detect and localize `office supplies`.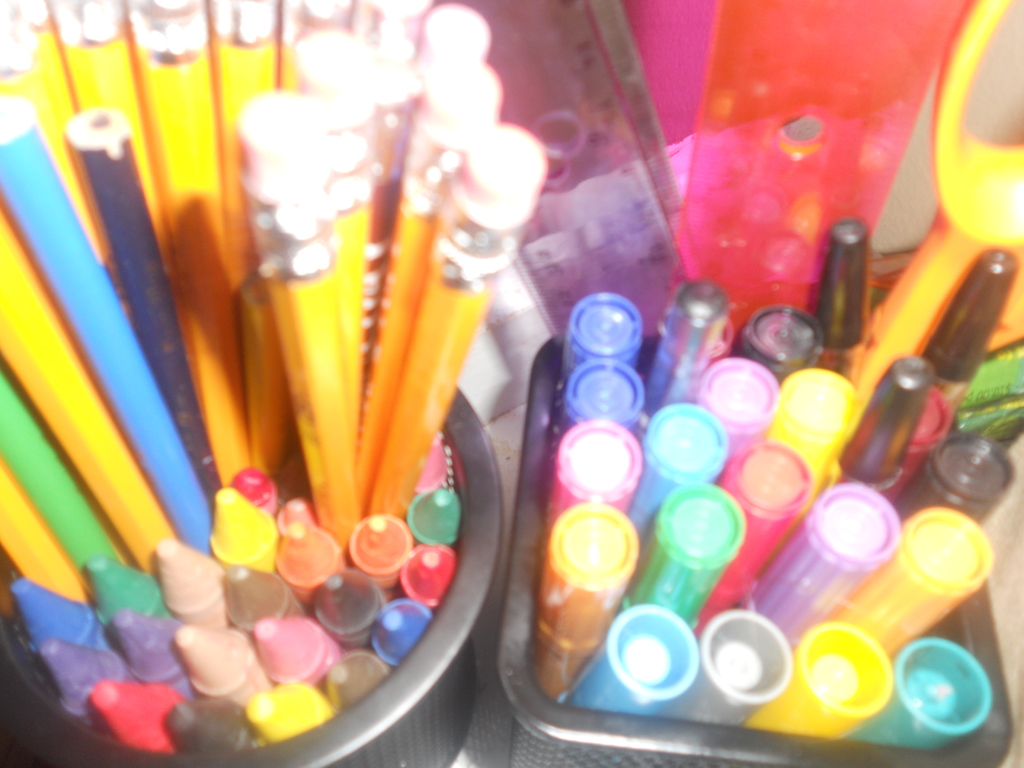
Localized at select_region(88, 548, 164, 617).
